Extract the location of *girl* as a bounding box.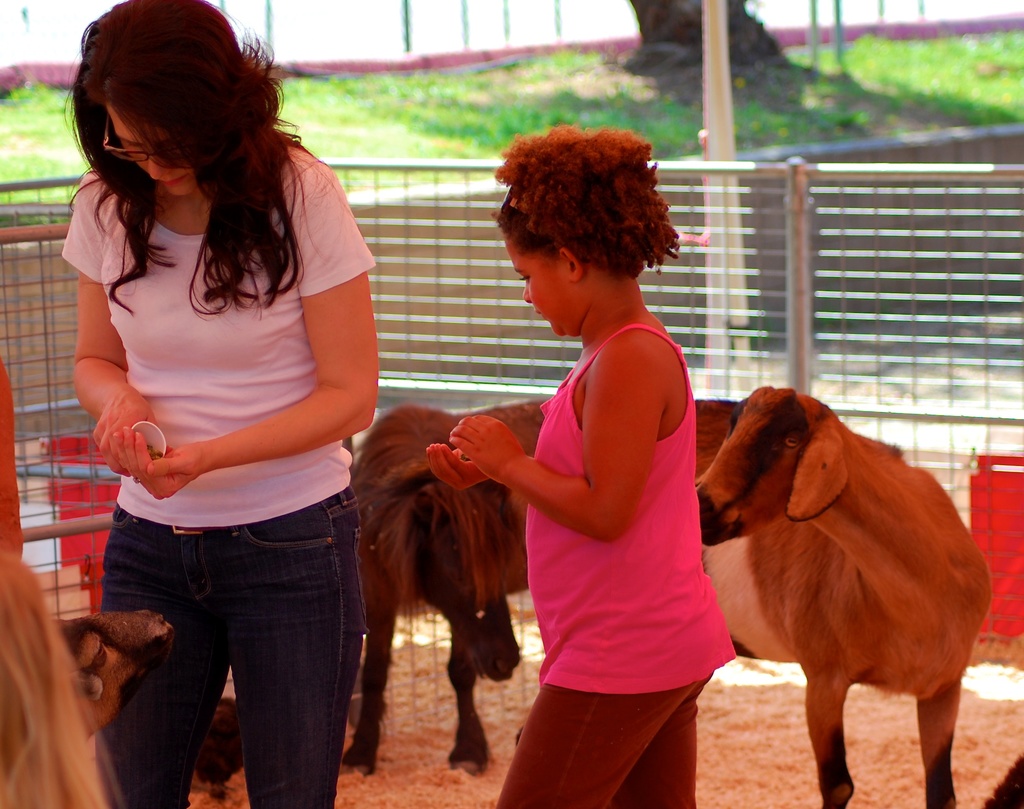
BBox(425, 116, 737, 808).
